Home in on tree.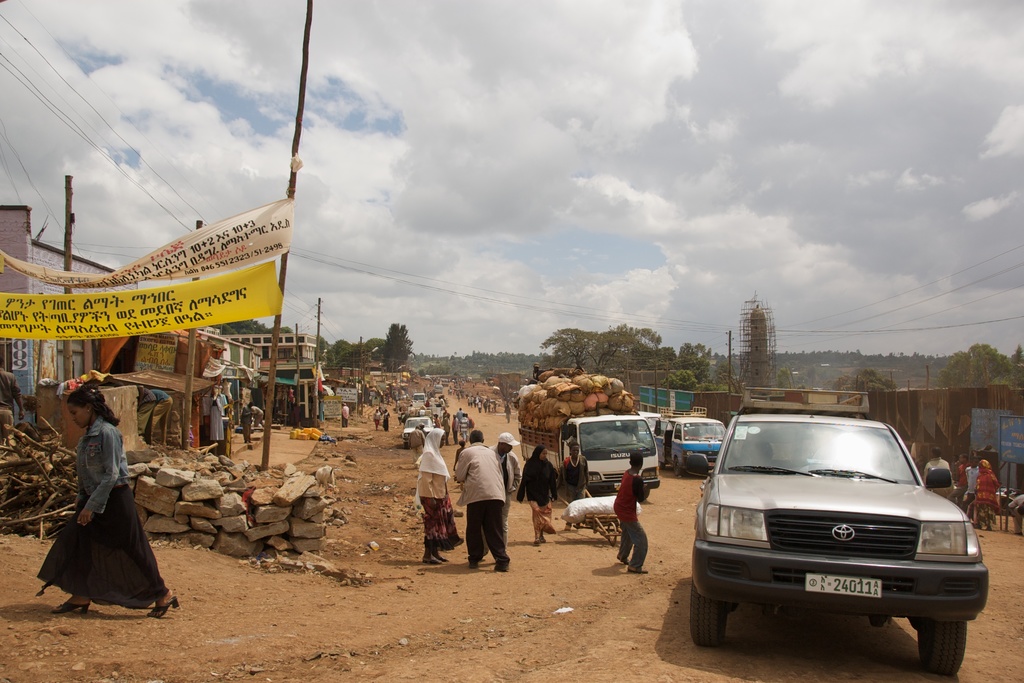
Homed in at {"x1": 665, "y1": 362, "x2": 692, "y2": 392}.
